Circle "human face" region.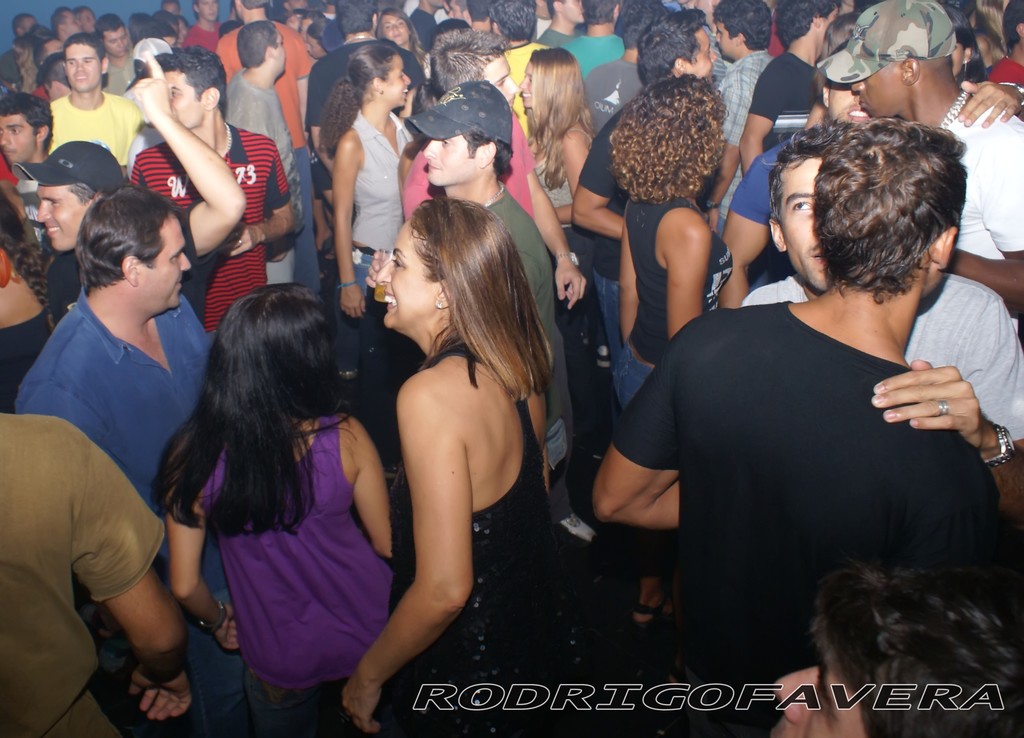
Region: Rect(63, 42, 101, 92).
